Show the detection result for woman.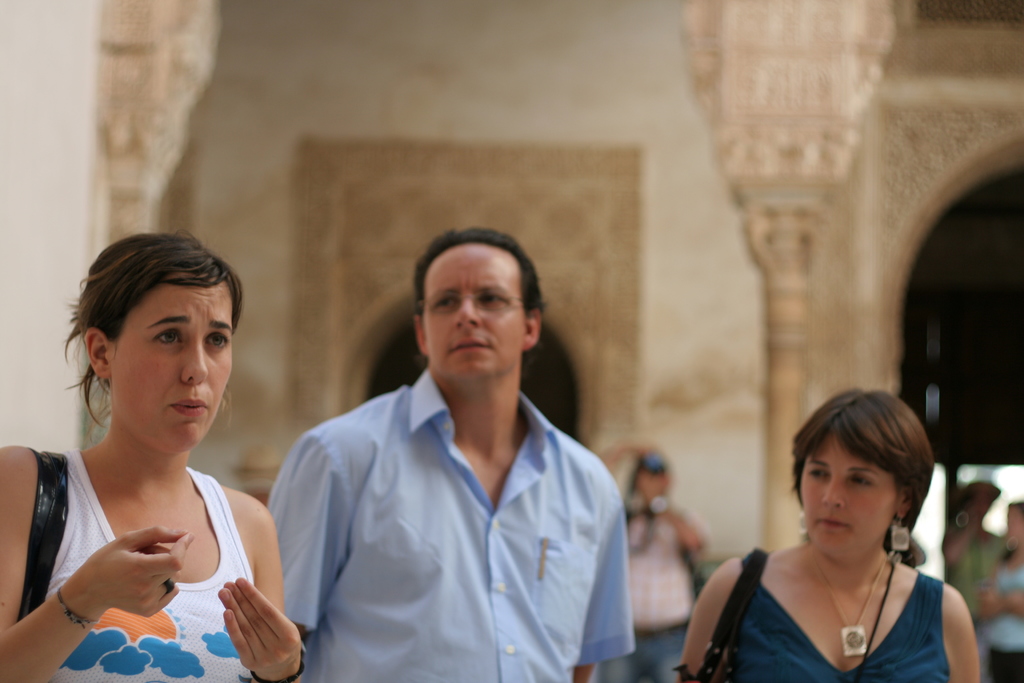
BBox(4, 219, 312, 682).
